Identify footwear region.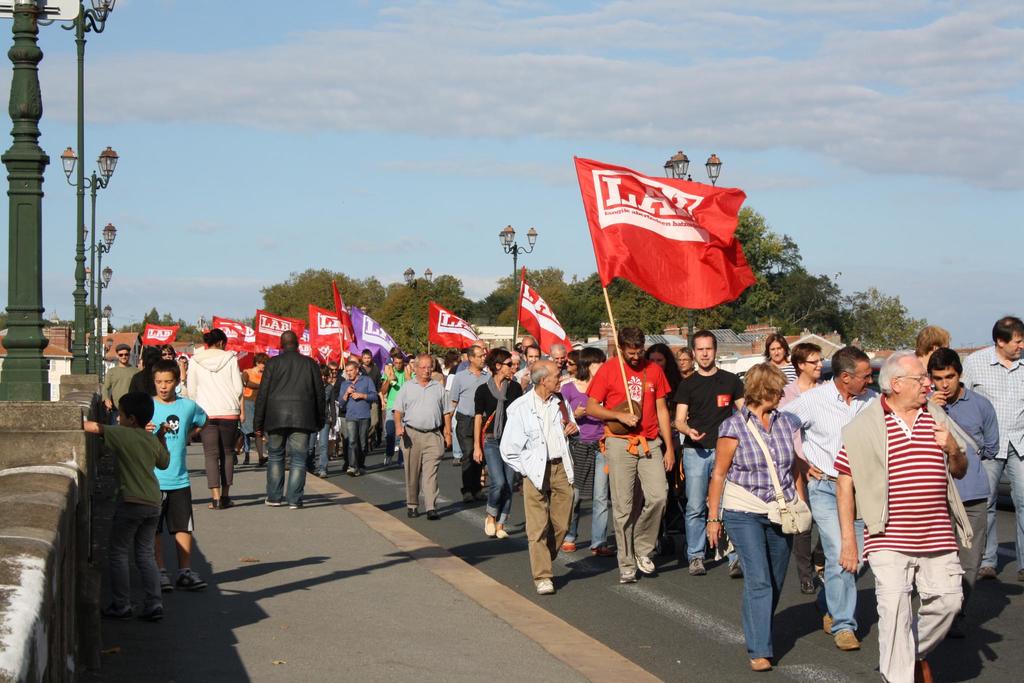
Region: 344, 466, 356, 477.
